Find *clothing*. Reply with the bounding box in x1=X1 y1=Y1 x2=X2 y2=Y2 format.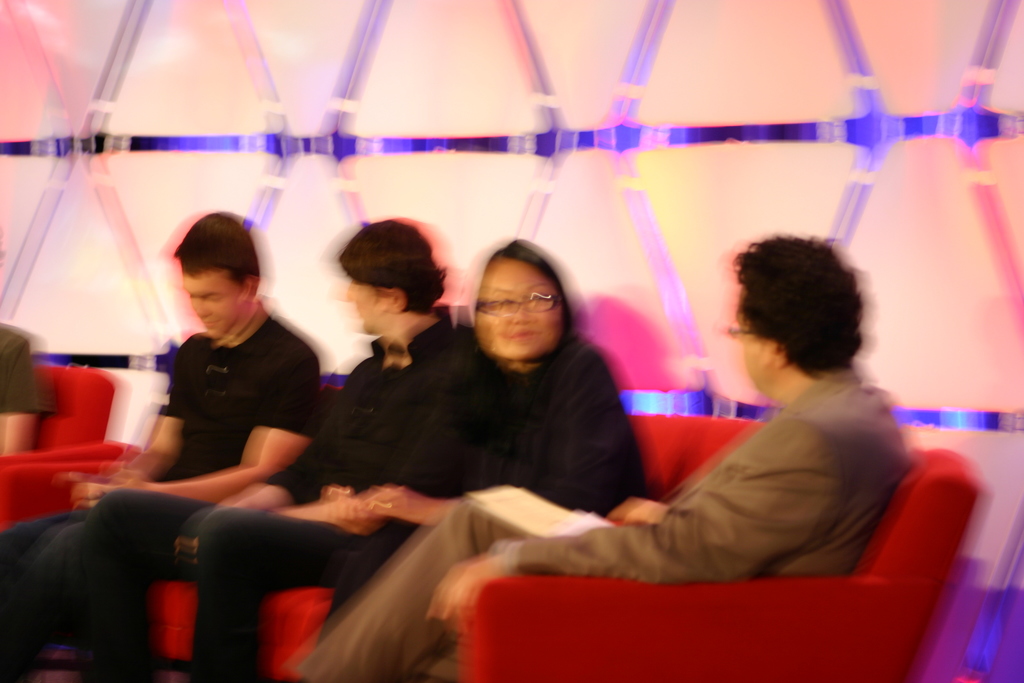
x1=0 y1=314 x2=324 y2=682.
